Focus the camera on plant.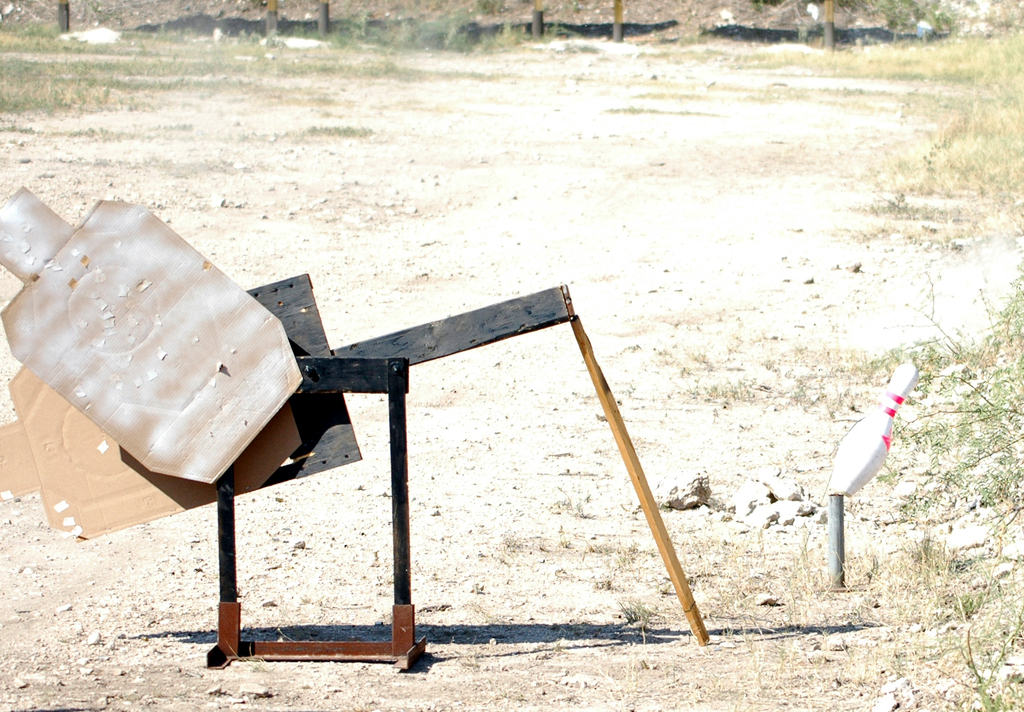
Focus region: x1=466, y1=599, x2=497, y2=626.
